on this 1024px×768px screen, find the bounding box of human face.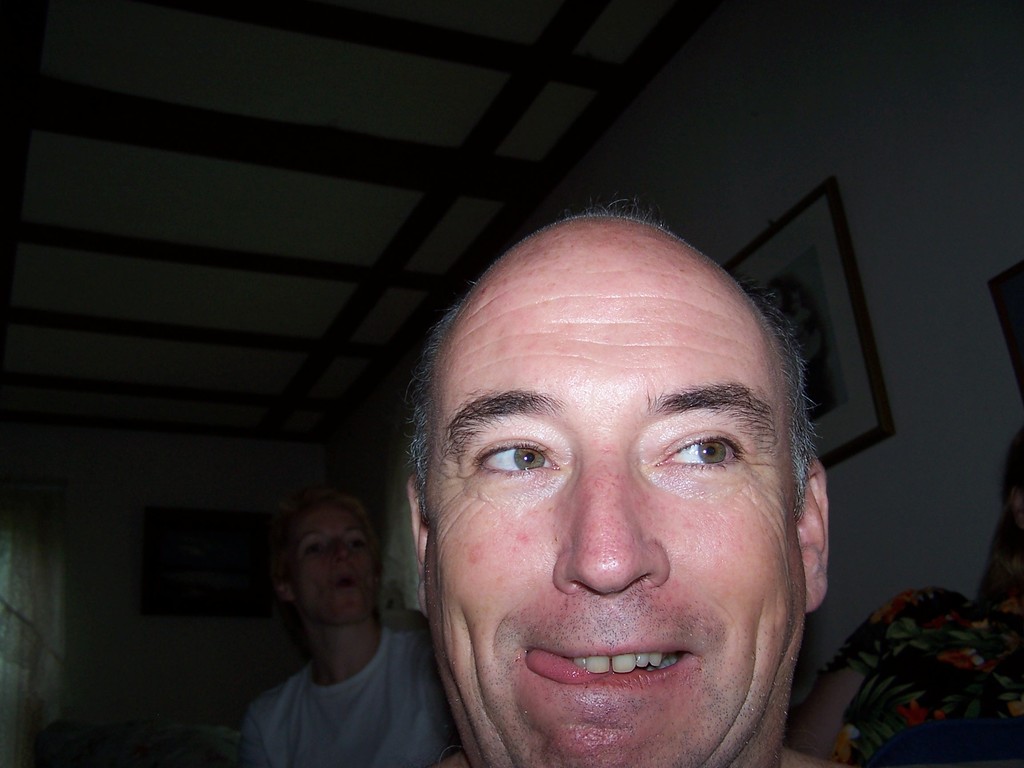
Bounding box: {"x1": 424, "y1": 273, "x2": 803, "y2": 767}.
